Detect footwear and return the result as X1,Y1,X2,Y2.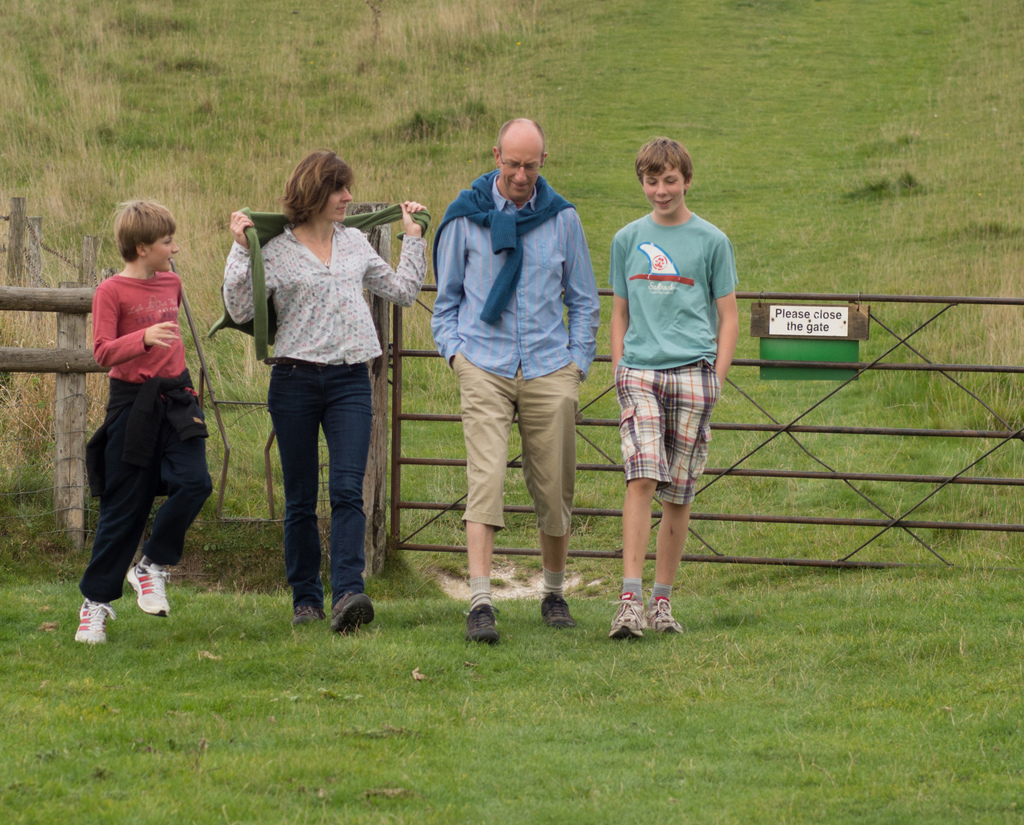
125,555,169,616.
